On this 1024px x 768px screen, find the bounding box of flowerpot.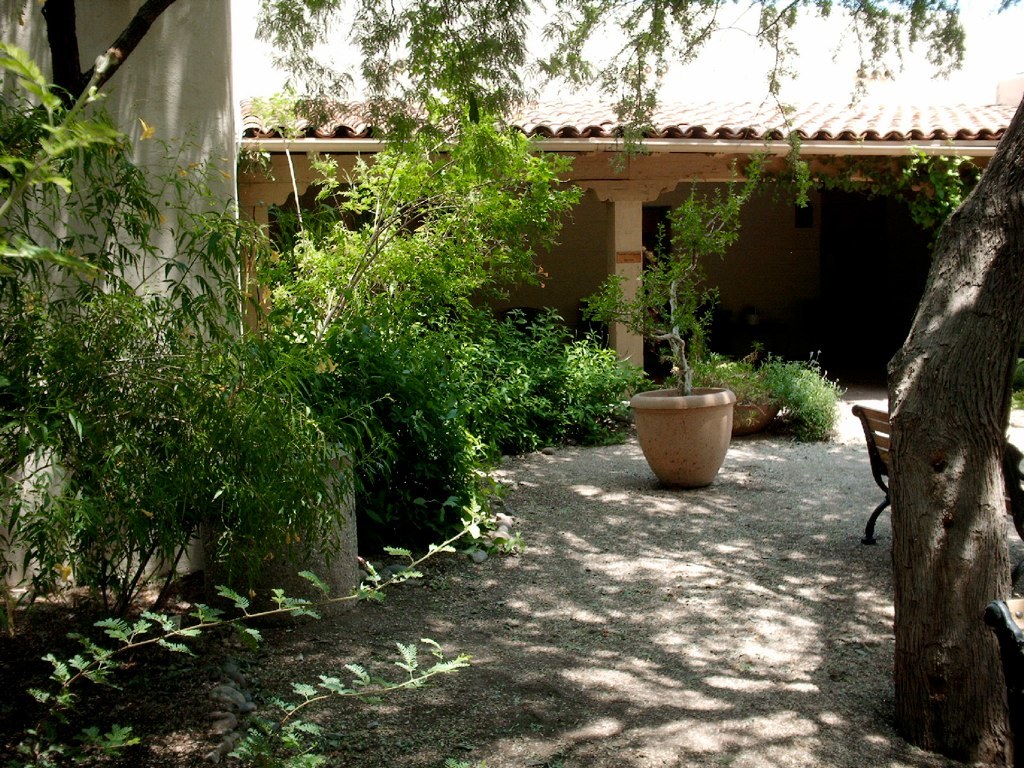
Bounding box: {"x1": 632, "y1": 384, "x2": 740, "y2": 481}.
